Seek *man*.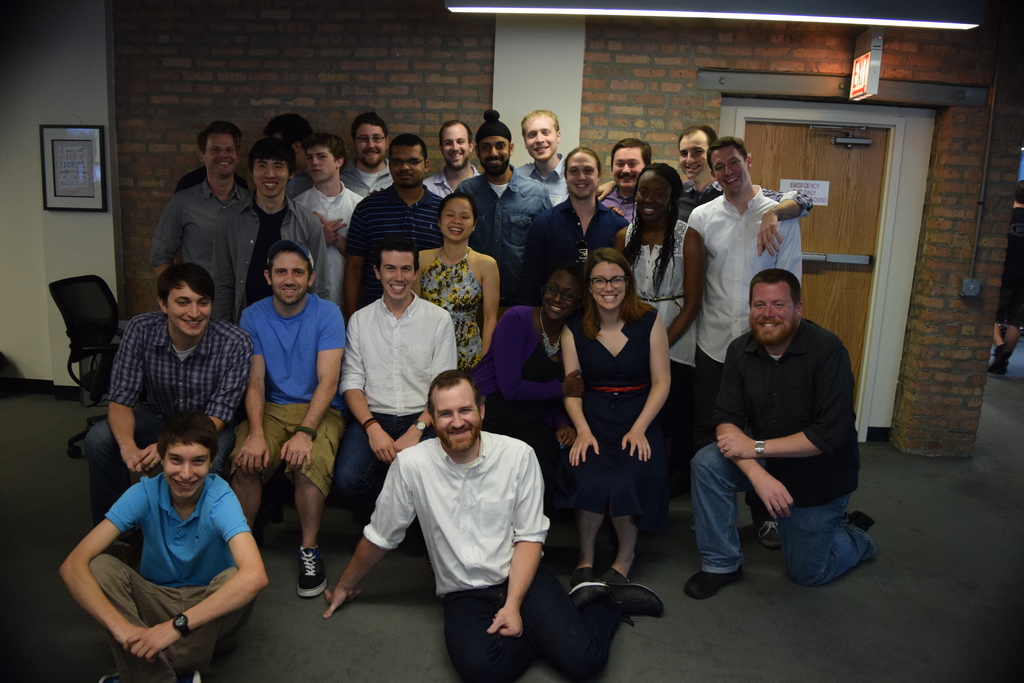
(203, 140, 321, 299).
